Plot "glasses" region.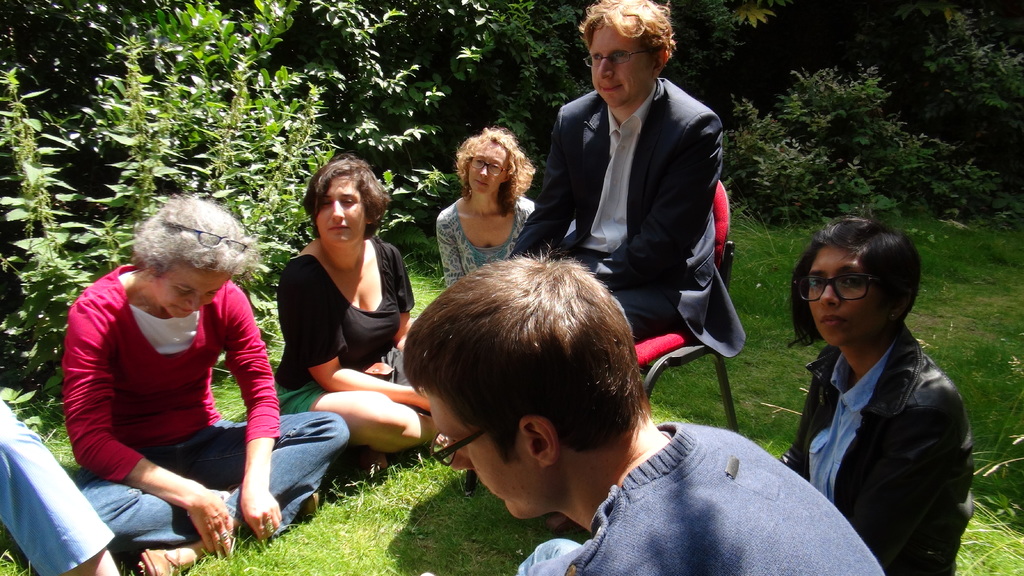
Plotted at box=[472, 157, 511, 180].
